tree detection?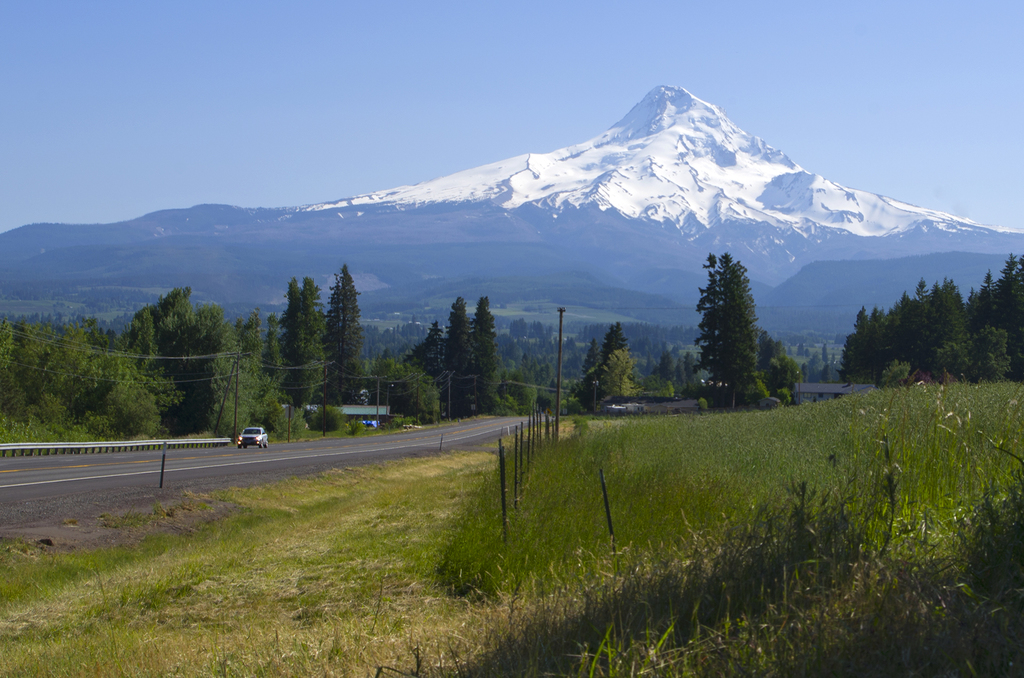
x1=700 y1=247 x2=763 y2=406
